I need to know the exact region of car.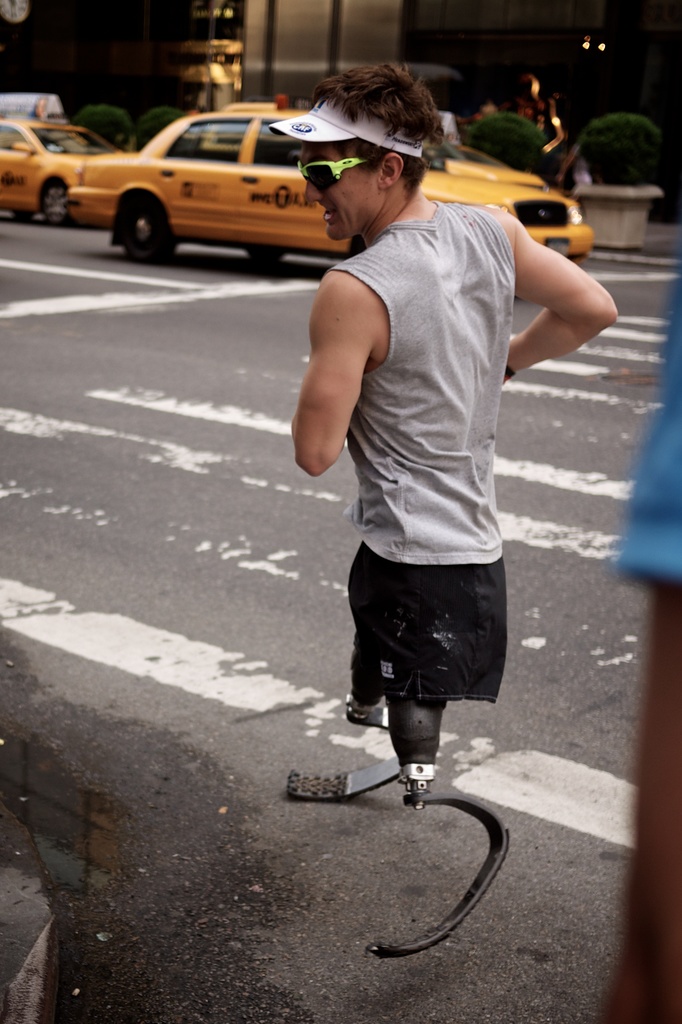
Region: rect(0, 113, 111, 223).
